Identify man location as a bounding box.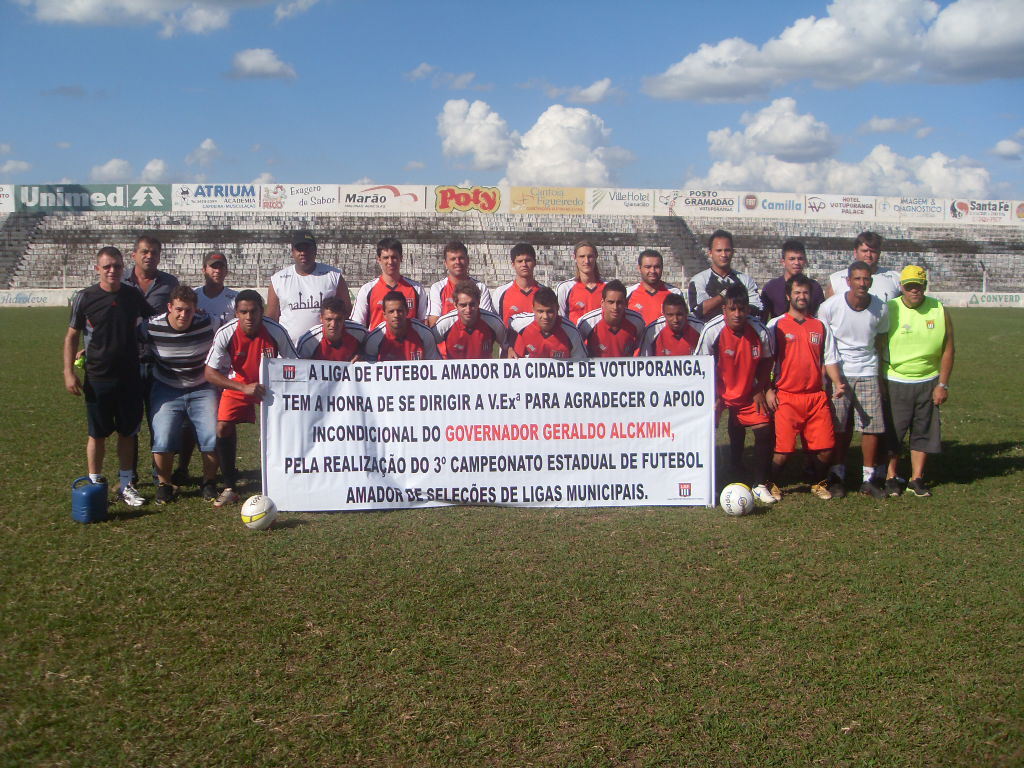
[x1=276, y1=287, x2=383, y2=361].
